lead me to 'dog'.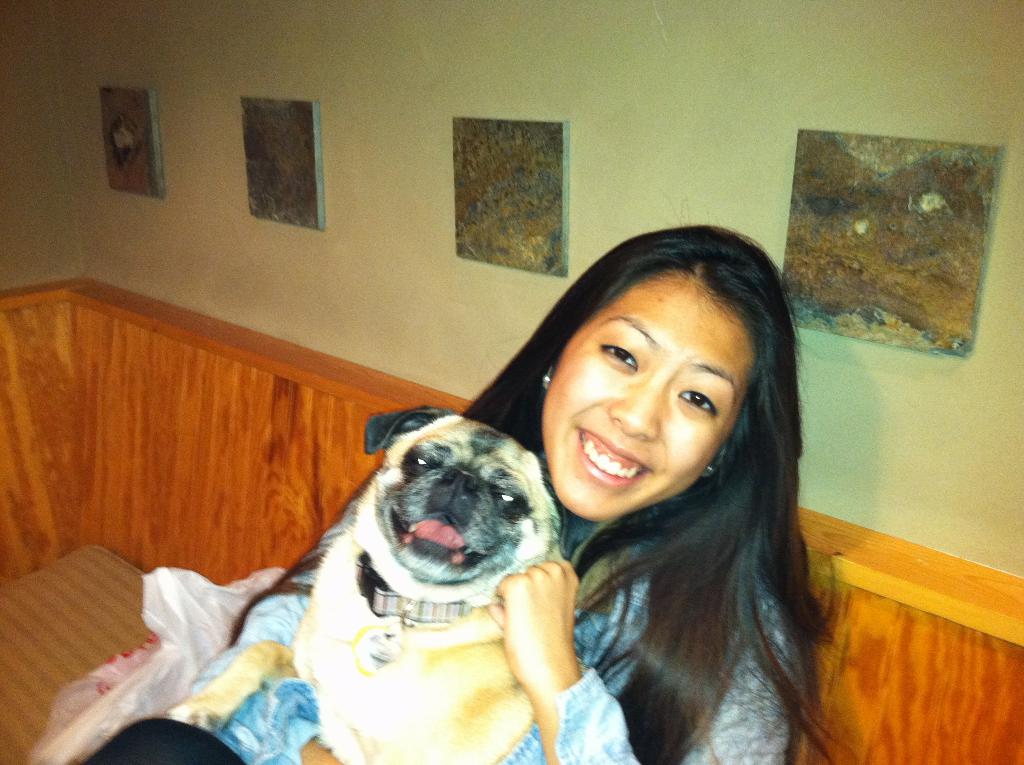
Lead to crop(168, 403, 564, 764).
